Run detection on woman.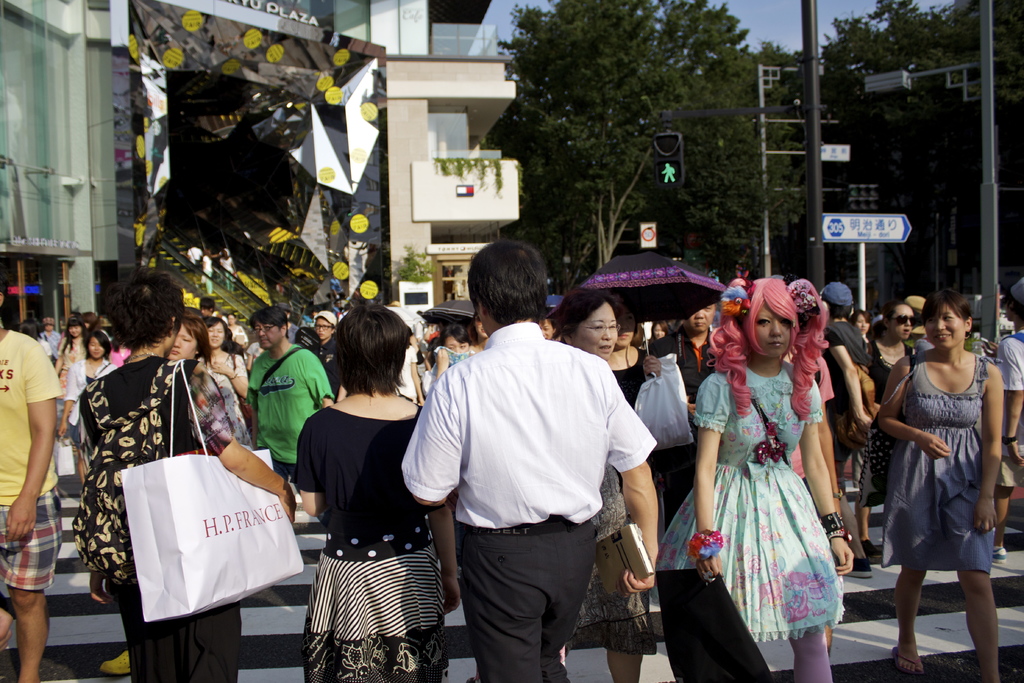
Result: (255,305,476,682).
